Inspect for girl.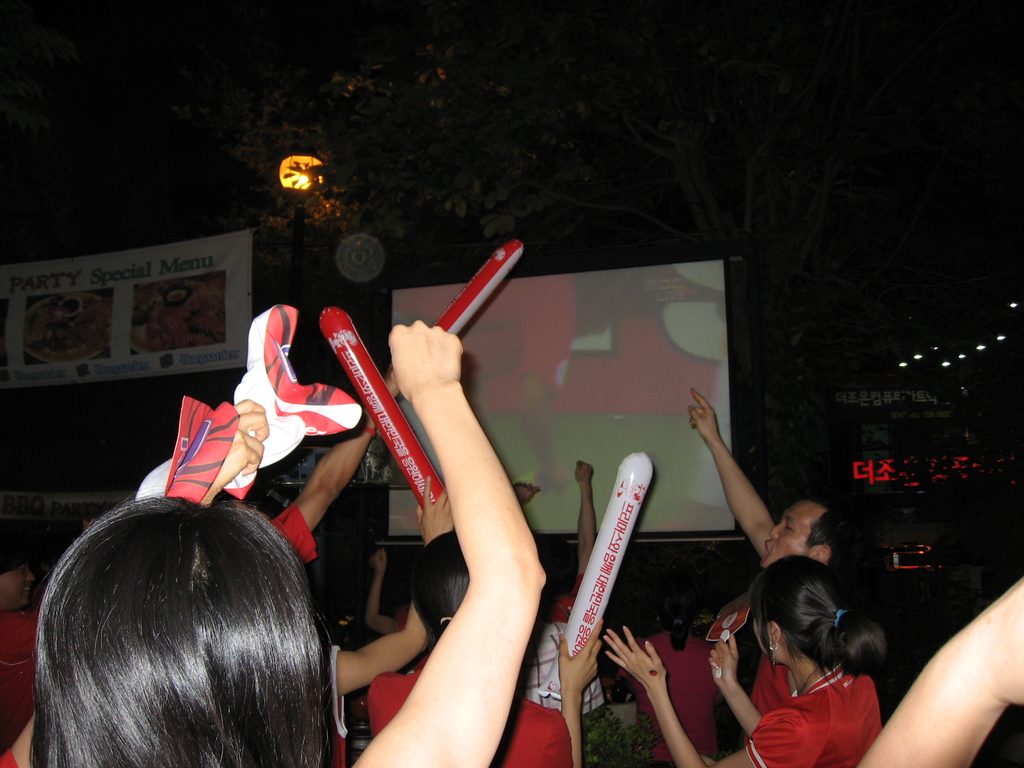
Inspection: <region>365, 531, 605, 767</region>.
